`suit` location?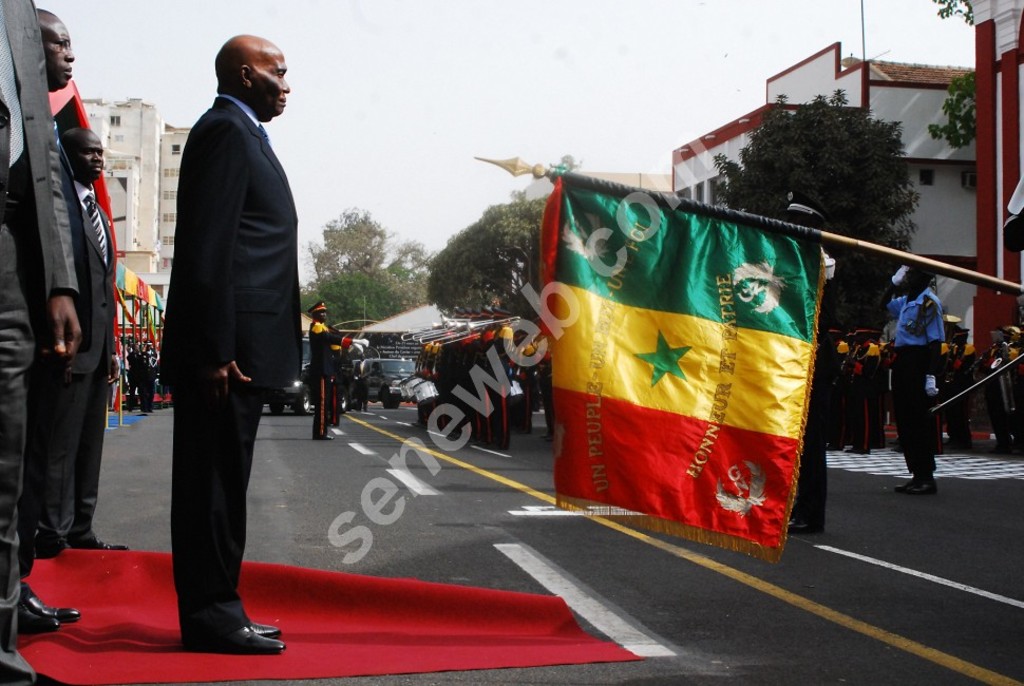
21/118/93/582
